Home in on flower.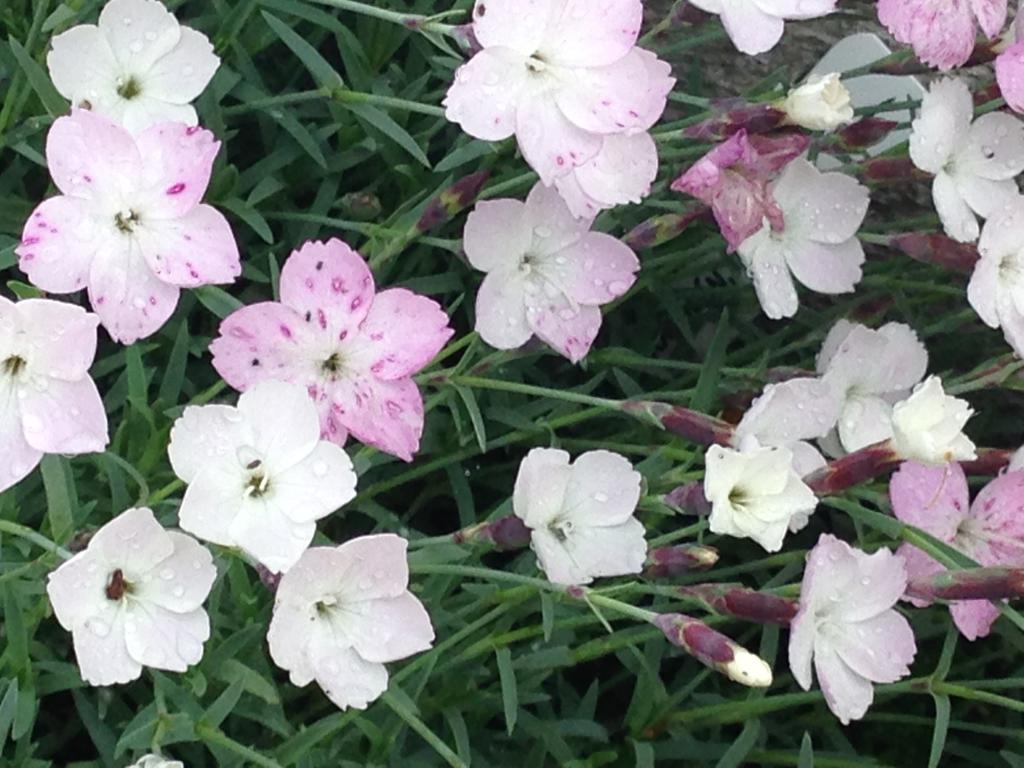
Homed in at {"x1": 724, "y1": 324, "x2": 932, "y2": 456}.
